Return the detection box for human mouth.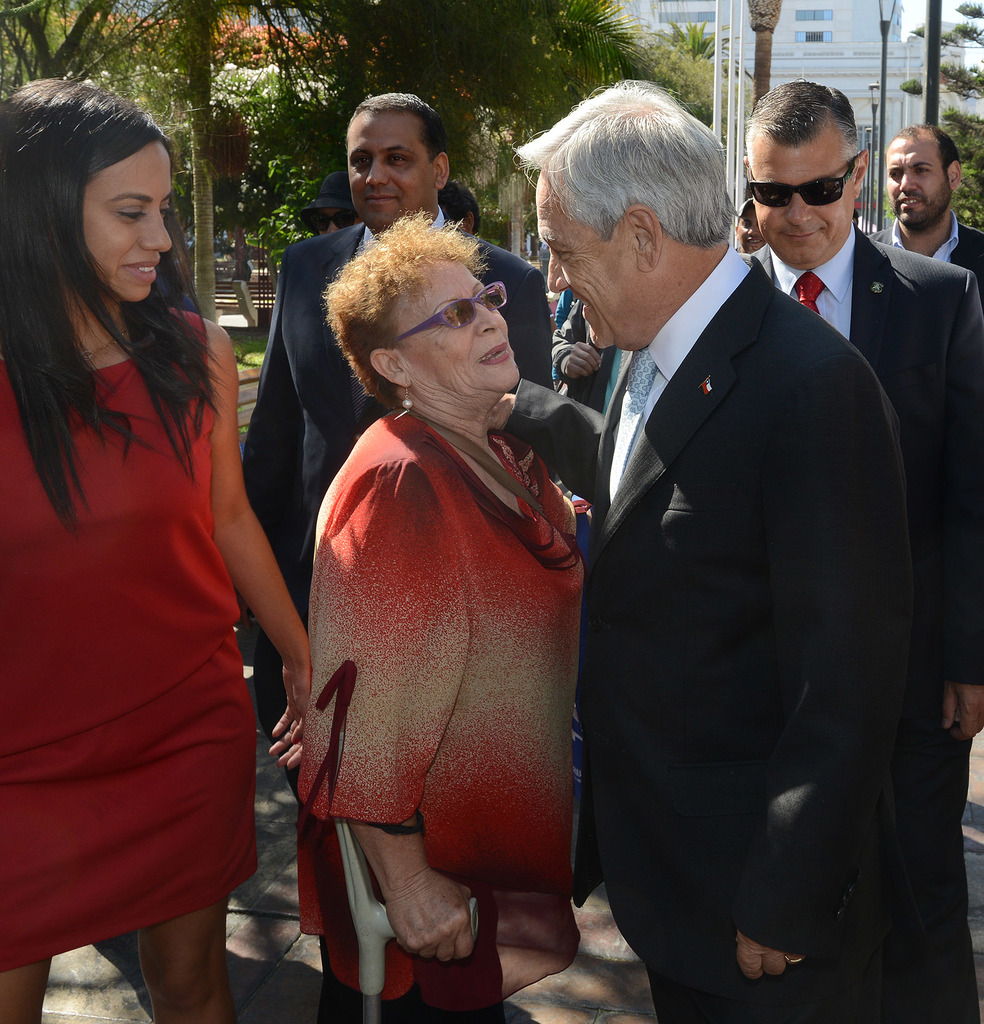
BBox(360, 186, 404, 207).
